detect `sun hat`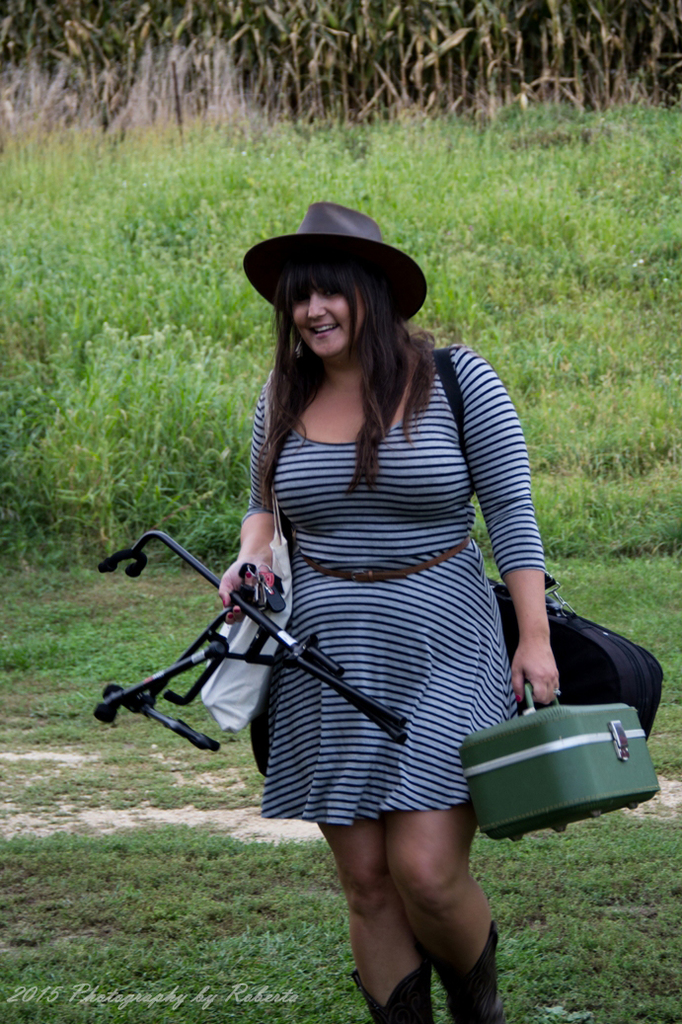
{"x1": 235, "y1": 205, "x2": 429, "y2": 322}
